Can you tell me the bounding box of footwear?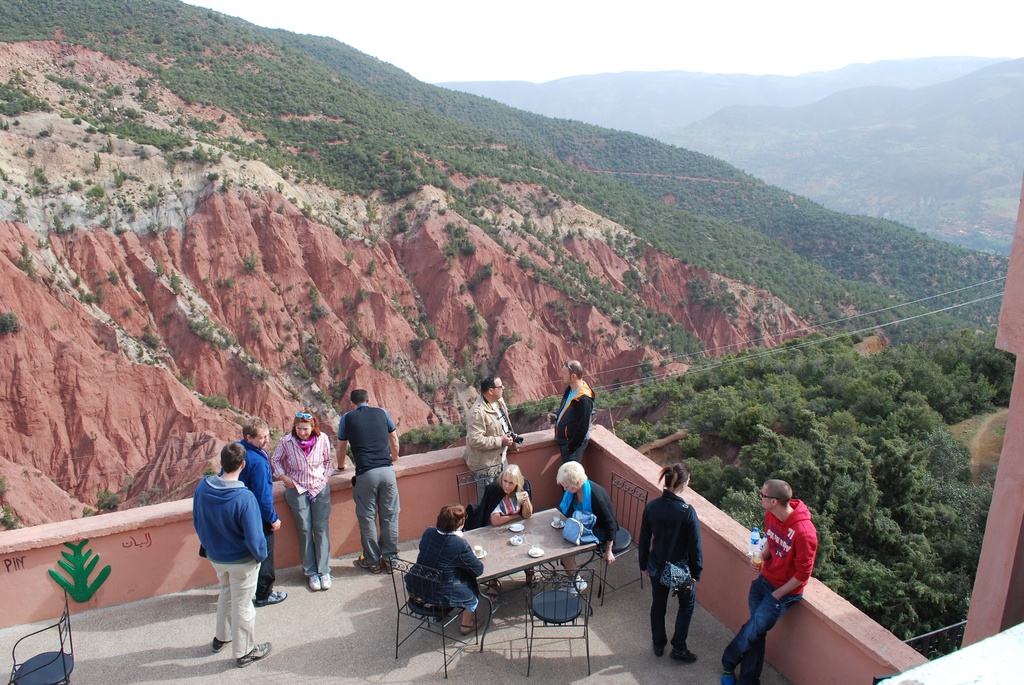
pyautogui.locateOnScreen(359, 555, 384, 574).
